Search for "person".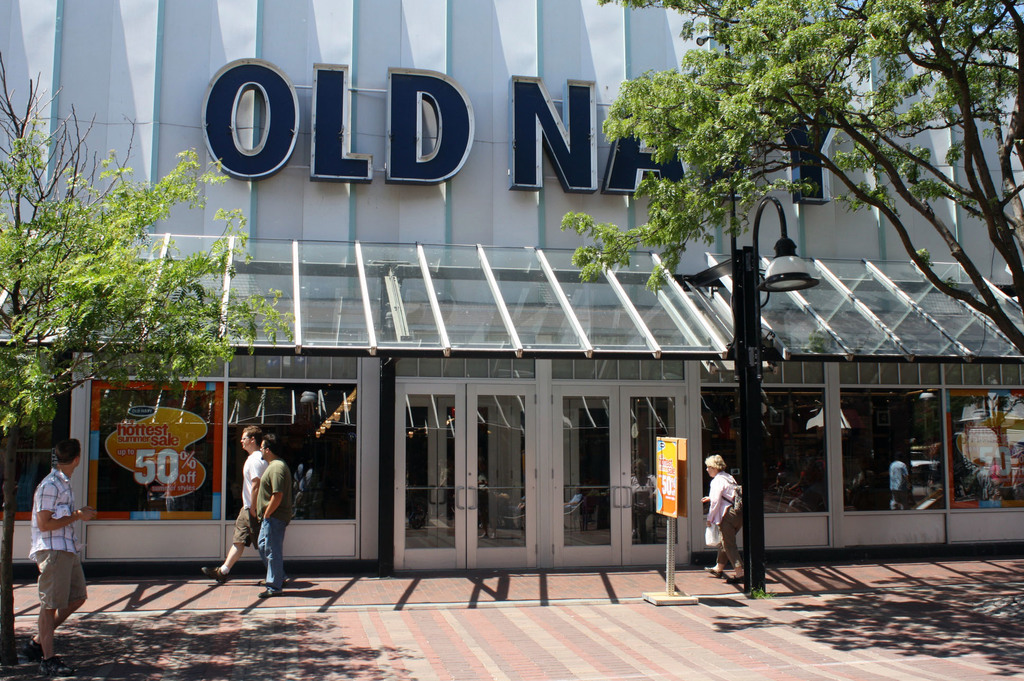
Found at bbox=[250, 426, 292, 595].
